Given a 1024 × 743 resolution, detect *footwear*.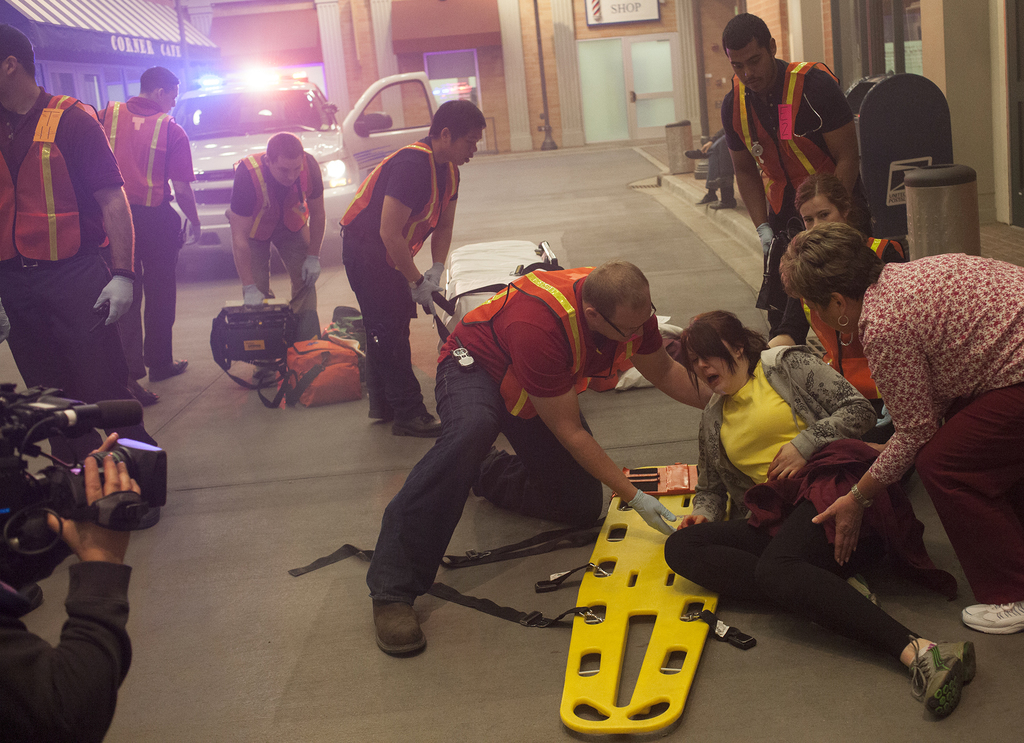
Rect(842, 570, 877, 608).
